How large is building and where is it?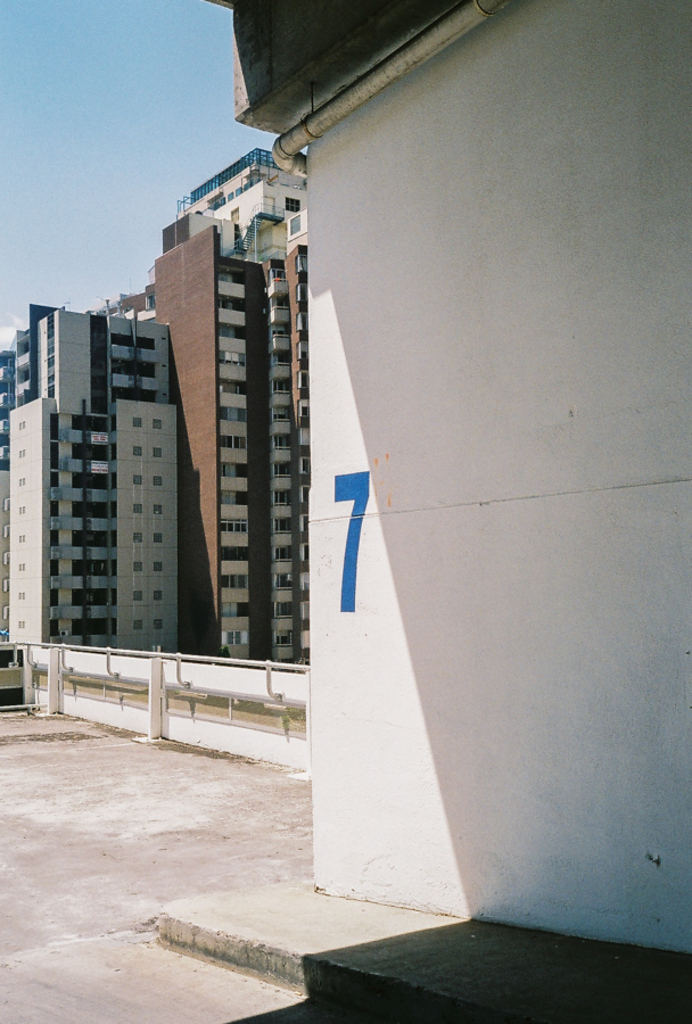
Bounding box: (x1=181, y1=148, x2=306, y2=264).
